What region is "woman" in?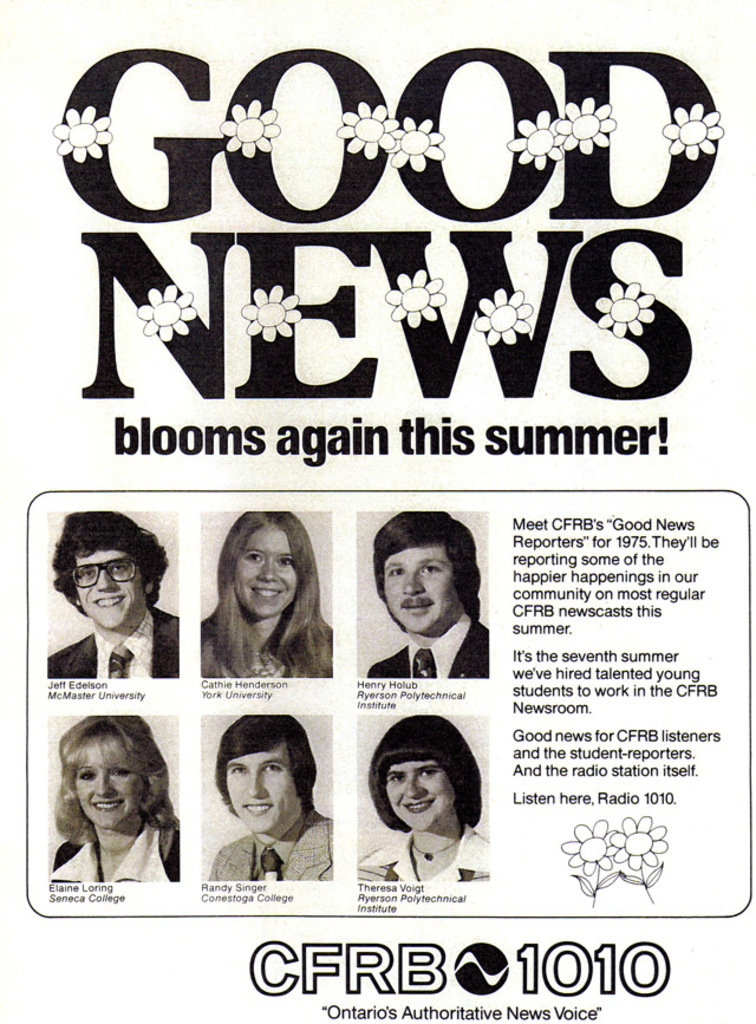
(354, 711, 490, 882).
